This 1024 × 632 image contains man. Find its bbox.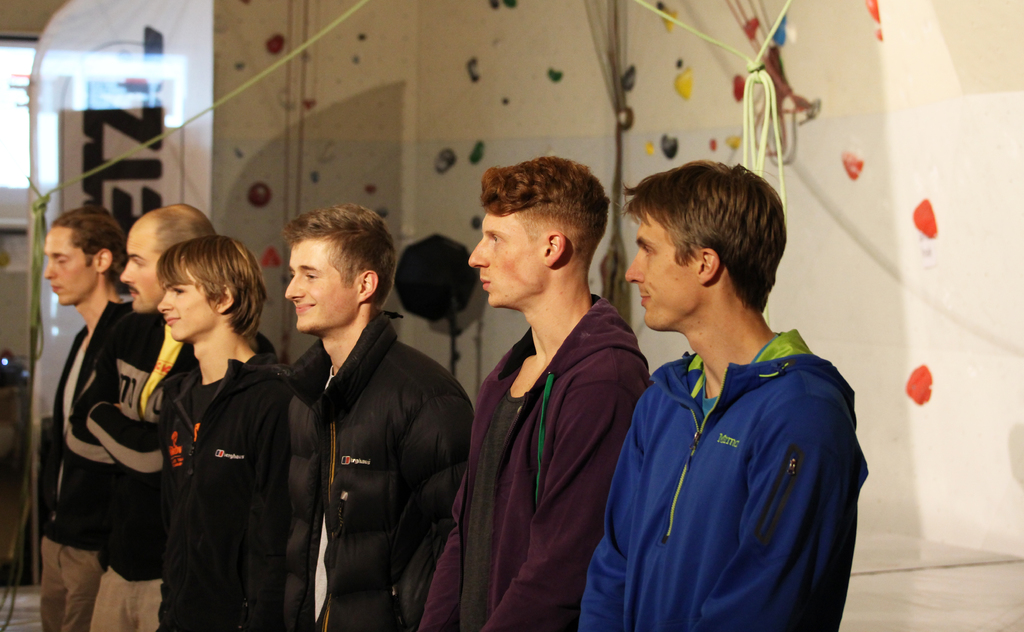
rect(244, 191, 460, 631).
